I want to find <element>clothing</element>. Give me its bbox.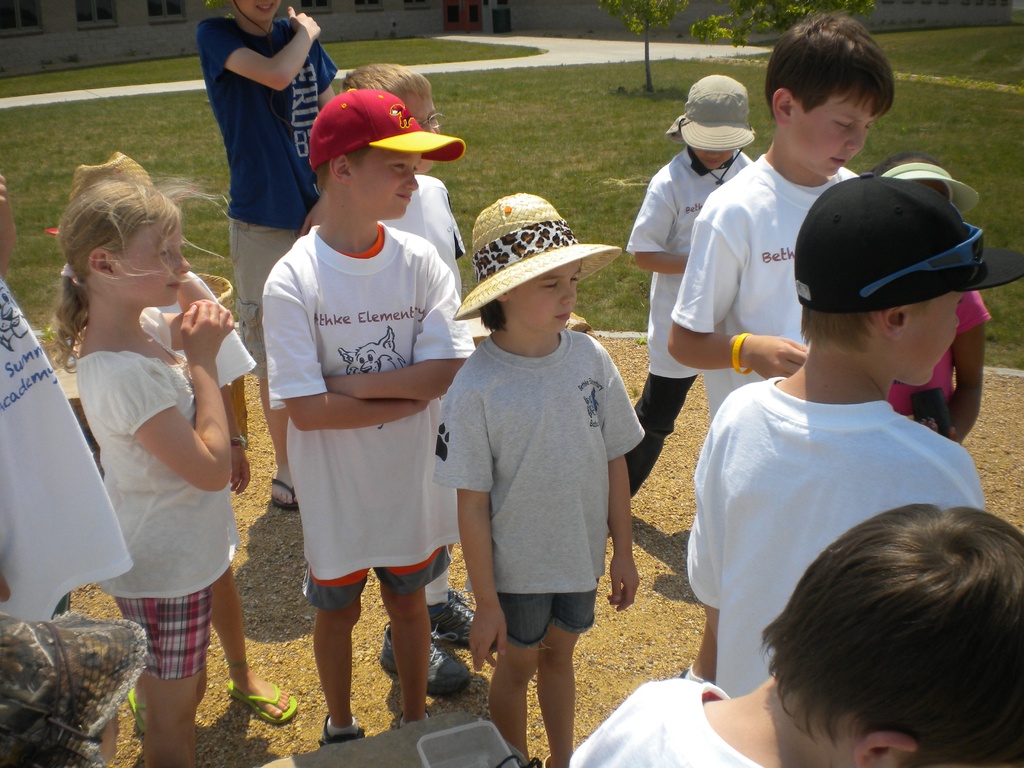
region(662, 152, 858, 417).
